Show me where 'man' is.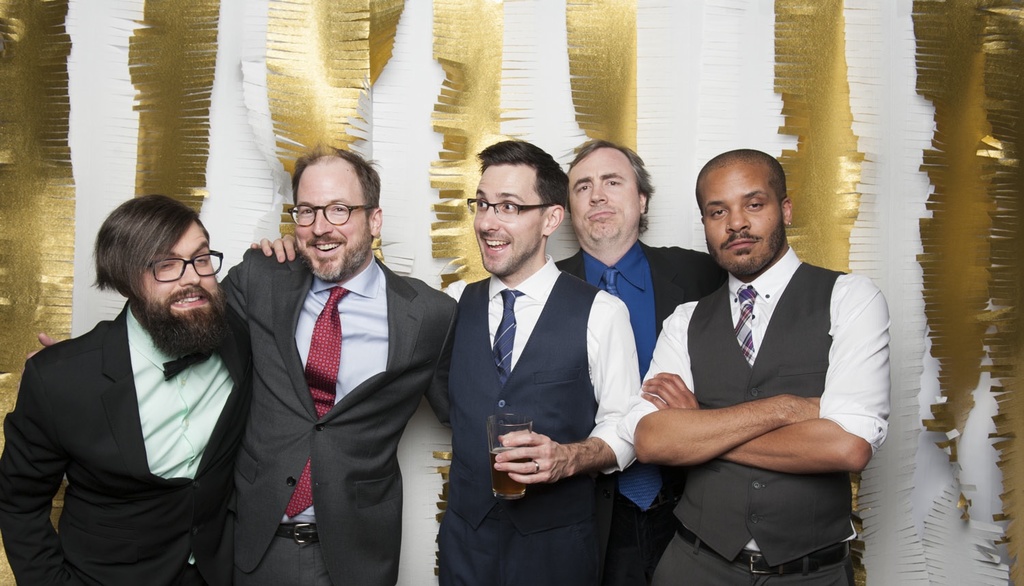
'man' is at (x1=250, y1=138, x2=640, y2=585).
